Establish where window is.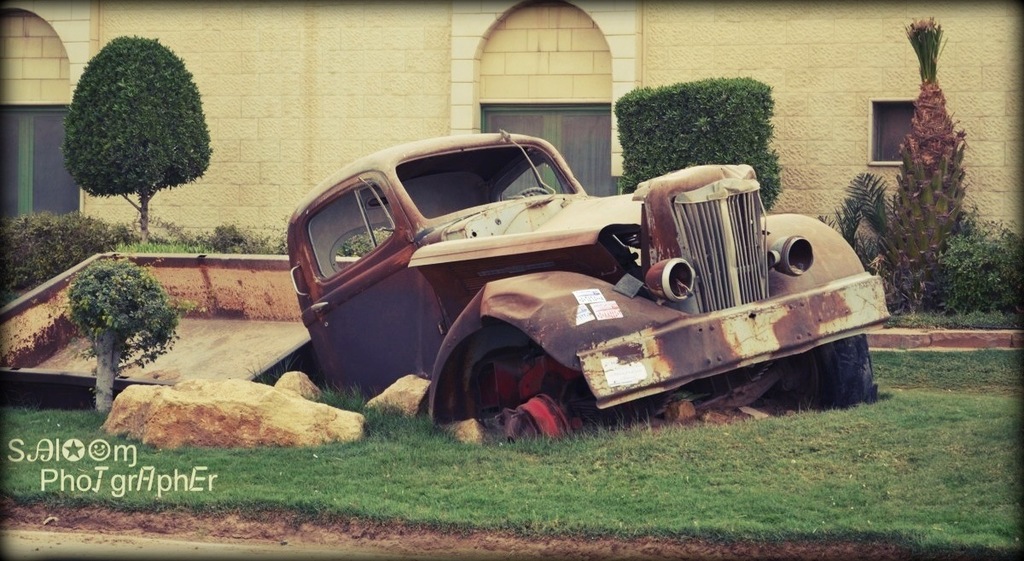
Established at 482/100/607/205.
